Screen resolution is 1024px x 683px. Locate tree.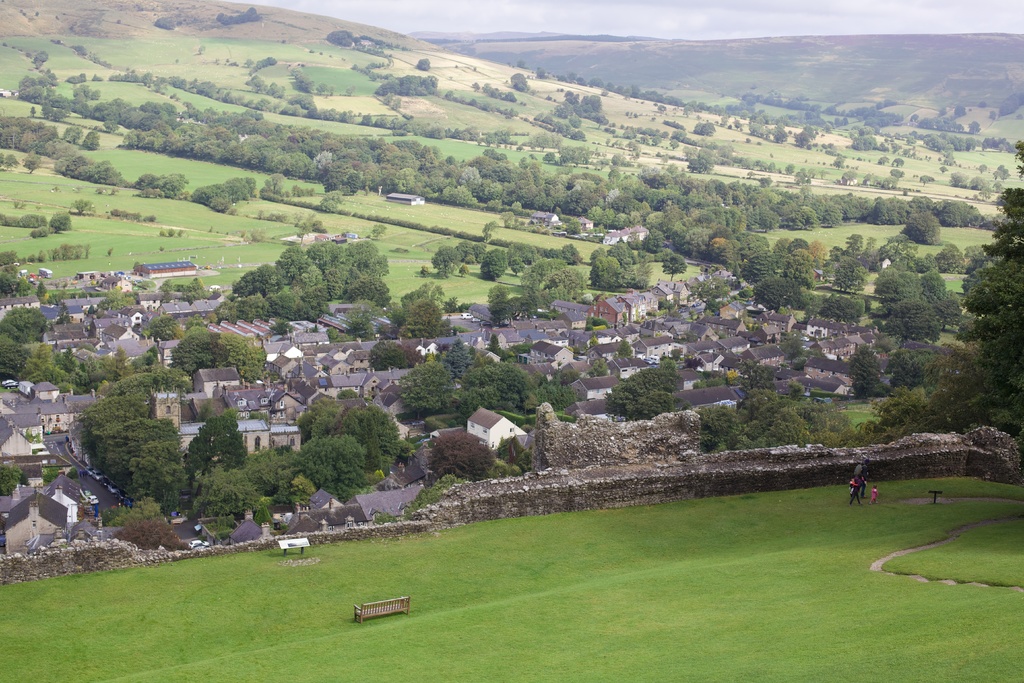
{"x1": 328, "y1": 26, "x2": 357, "y2": 49}.
